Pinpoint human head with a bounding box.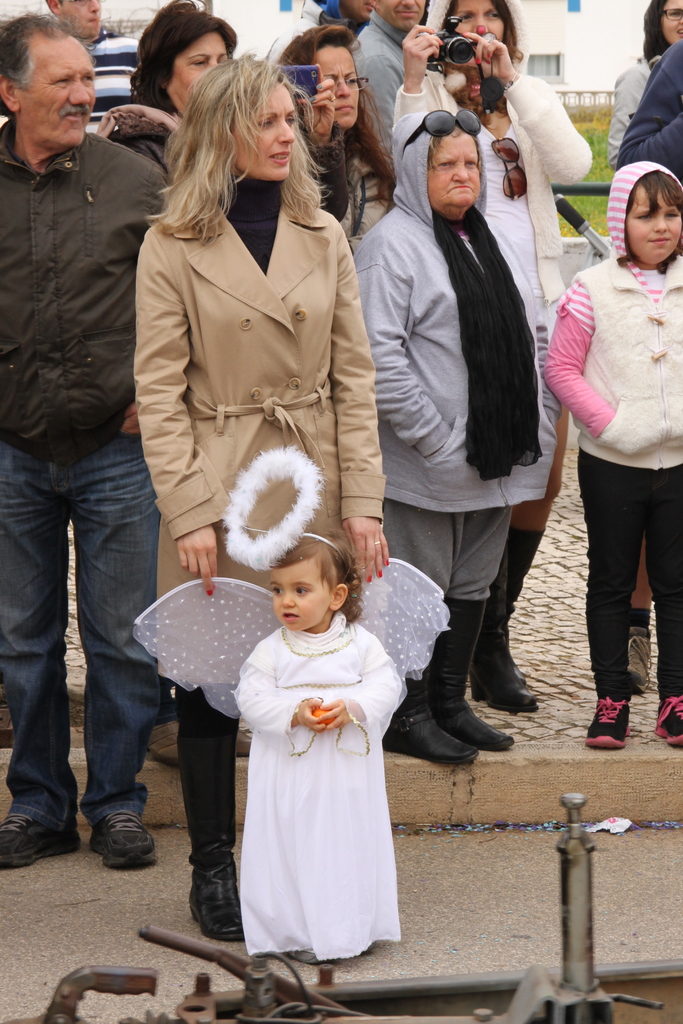
6:7:106:147.
